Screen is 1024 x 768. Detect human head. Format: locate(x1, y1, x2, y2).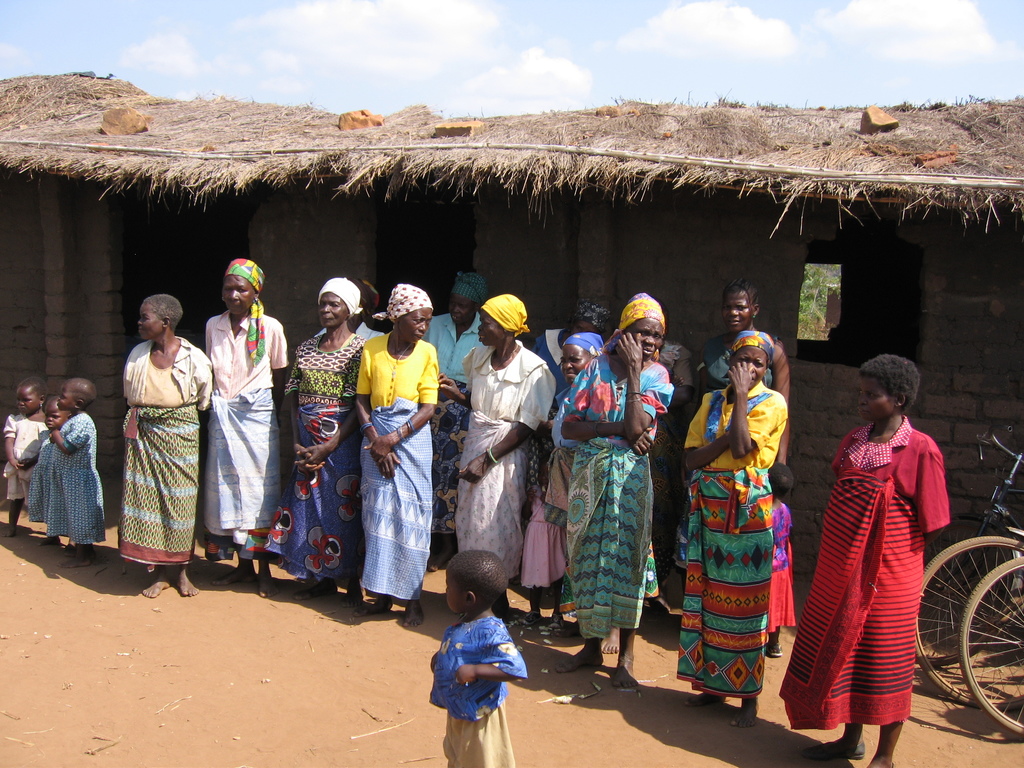
locate(856, 352, 925, 425).
